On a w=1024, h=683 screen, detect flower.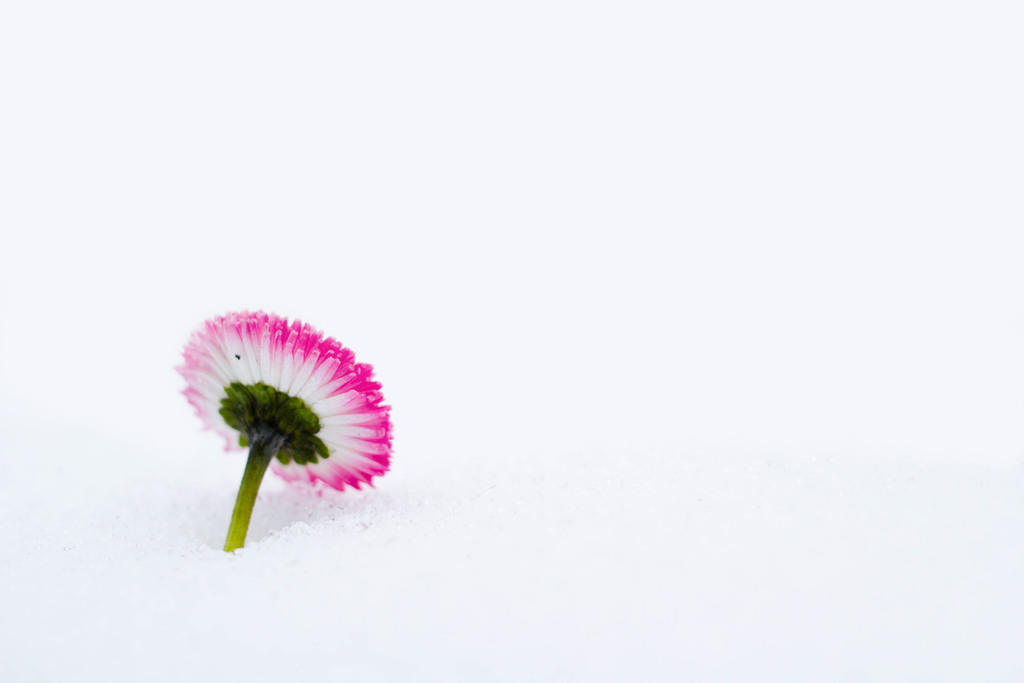
[163, 304, 405, 532].
